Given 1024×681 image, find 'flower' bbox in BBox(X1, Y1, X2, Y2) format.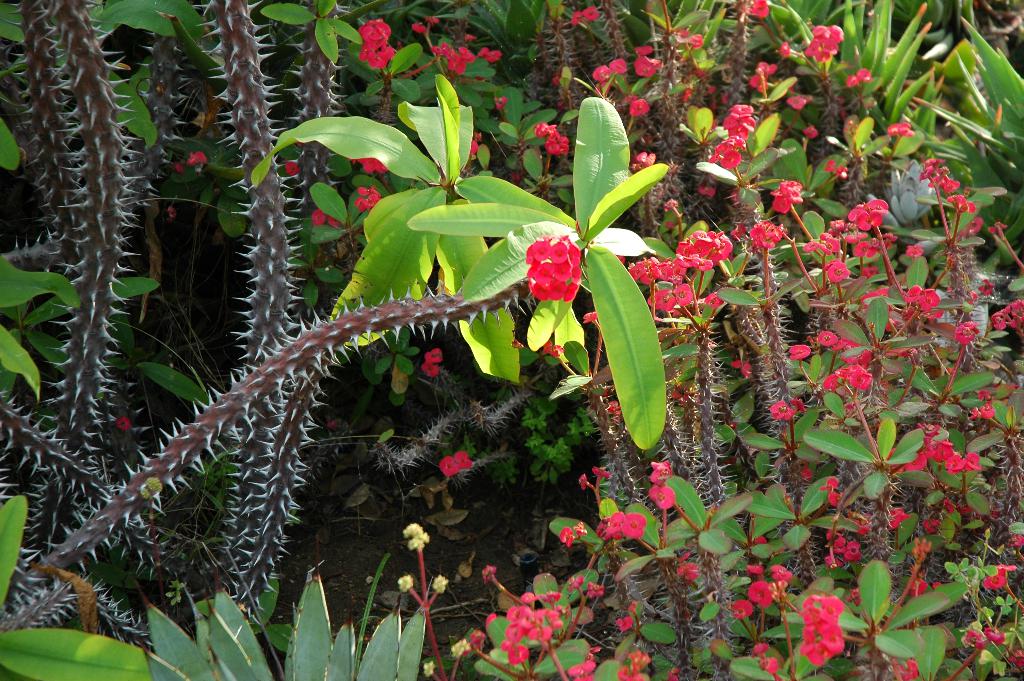
BBox(701, 104, 755, 161).
